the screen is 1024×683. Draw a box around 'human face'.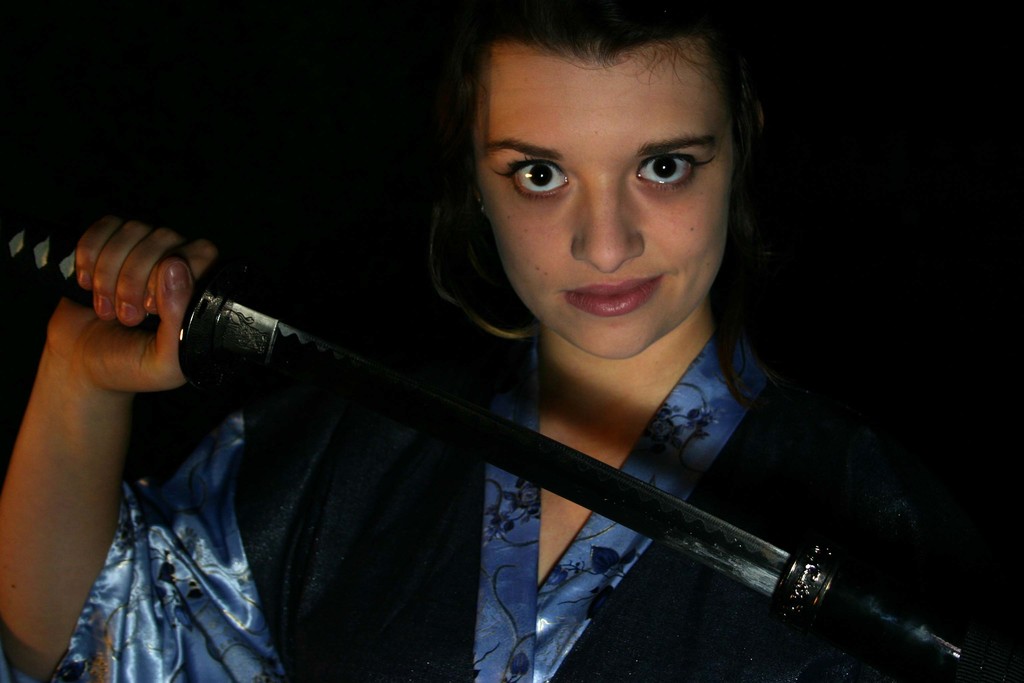
[left=463, top=39, right=749, bottom=360].
